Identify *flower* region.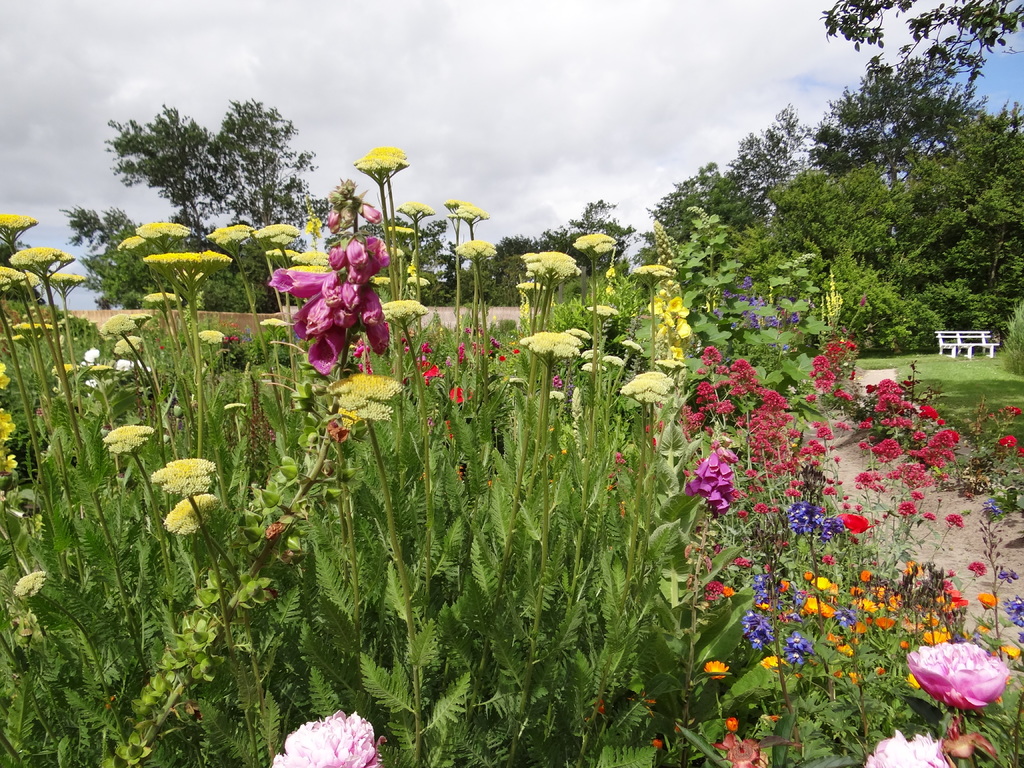
Region: (x1=0, y1=268, x2=28, y2=286).
